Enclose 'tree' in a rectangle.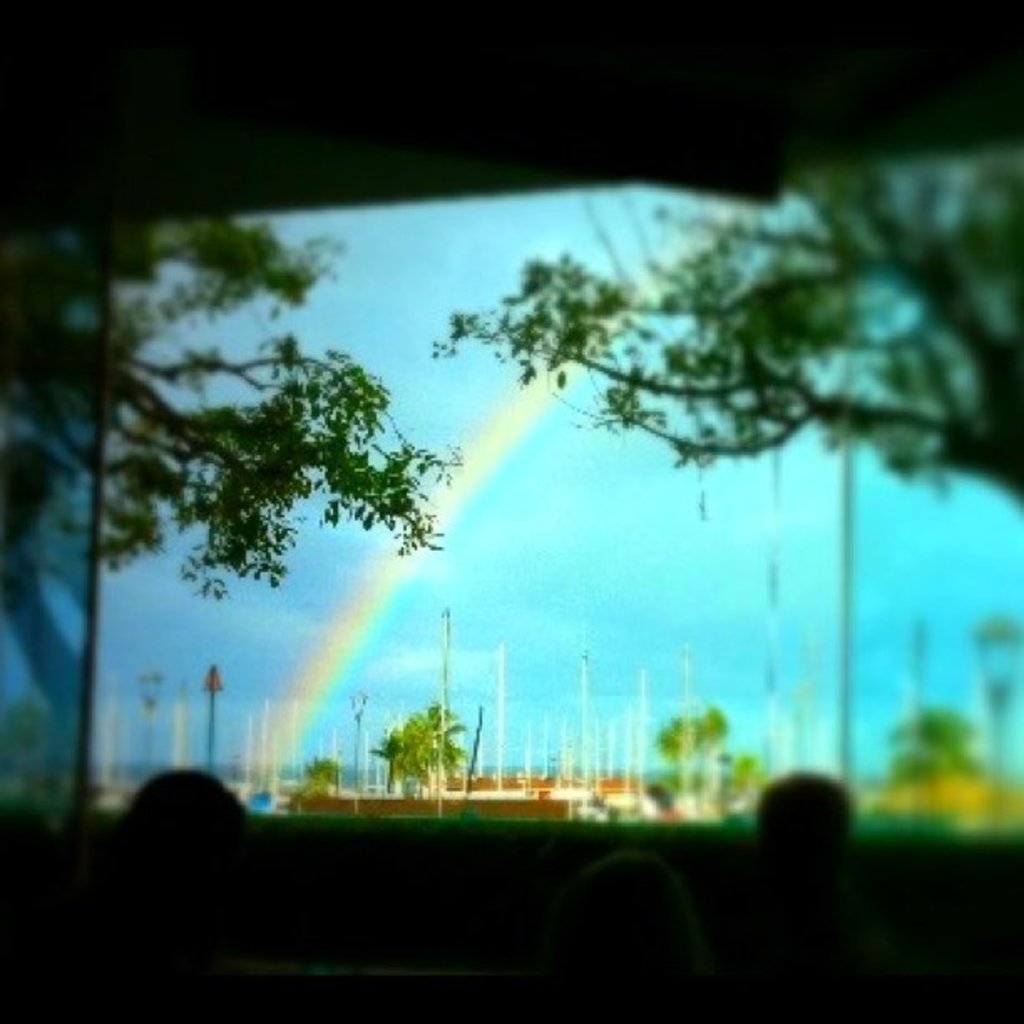
bbox=(653, 689, 736, 798).
